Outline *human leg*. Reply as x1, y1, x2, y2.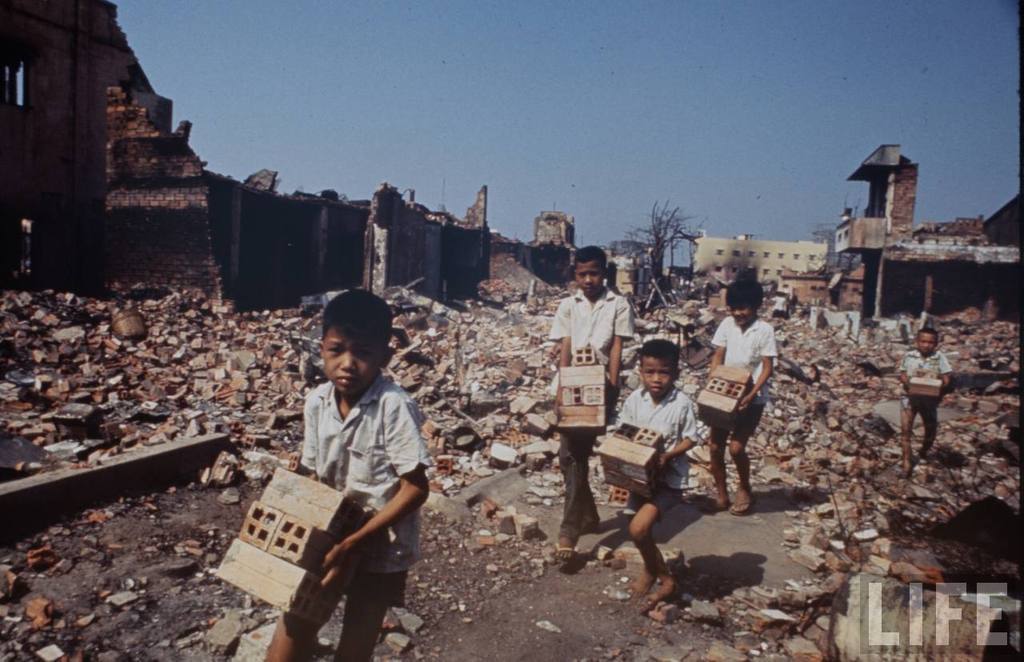
919, 403, 937, 461.
